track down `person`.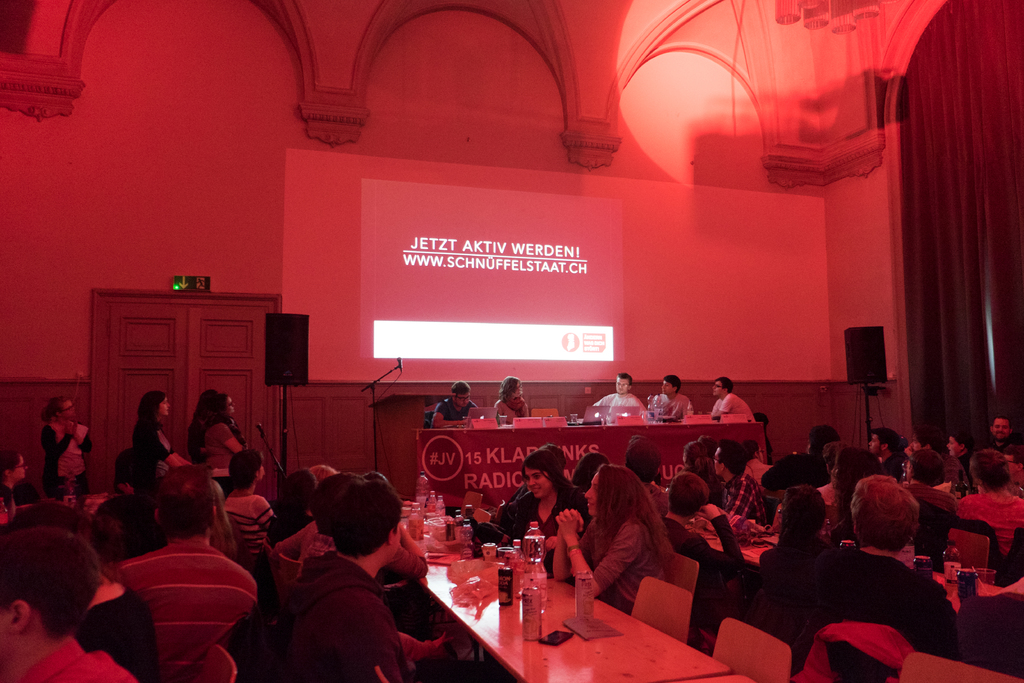
Tracked to x1=272 y1=486 x2=431 y2=682.
